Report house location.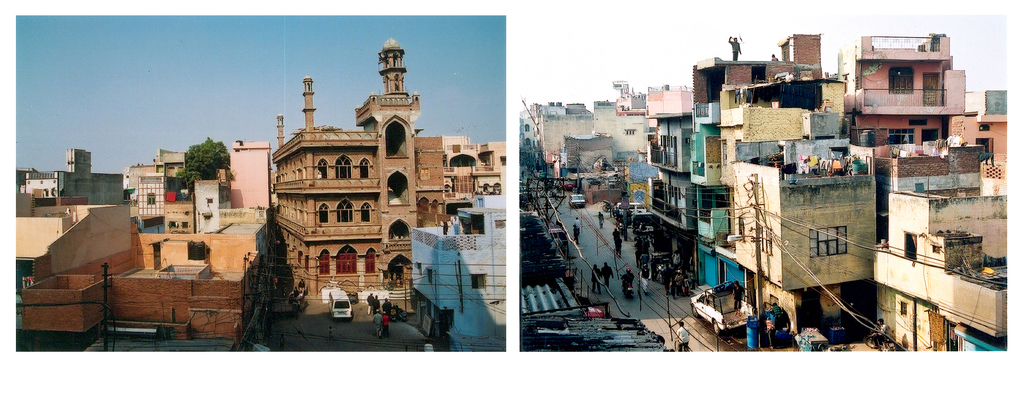
Report: crop(0, 142, 276, 372).
